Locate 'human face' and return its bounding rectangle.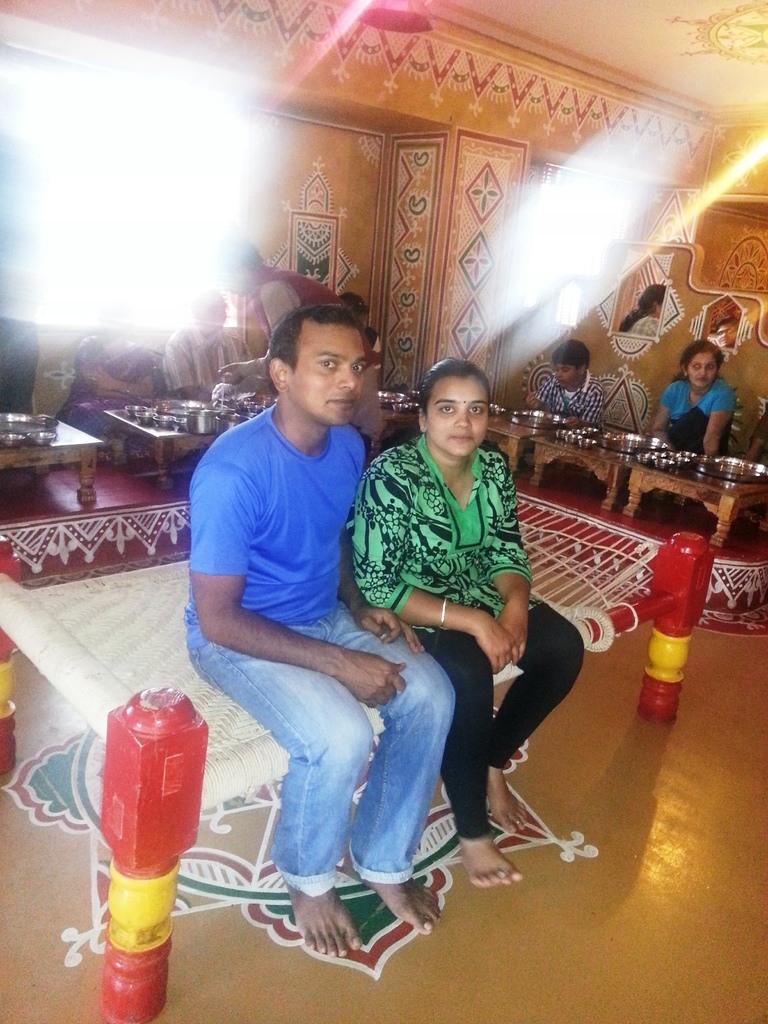
[291, 324, 368, 426].
